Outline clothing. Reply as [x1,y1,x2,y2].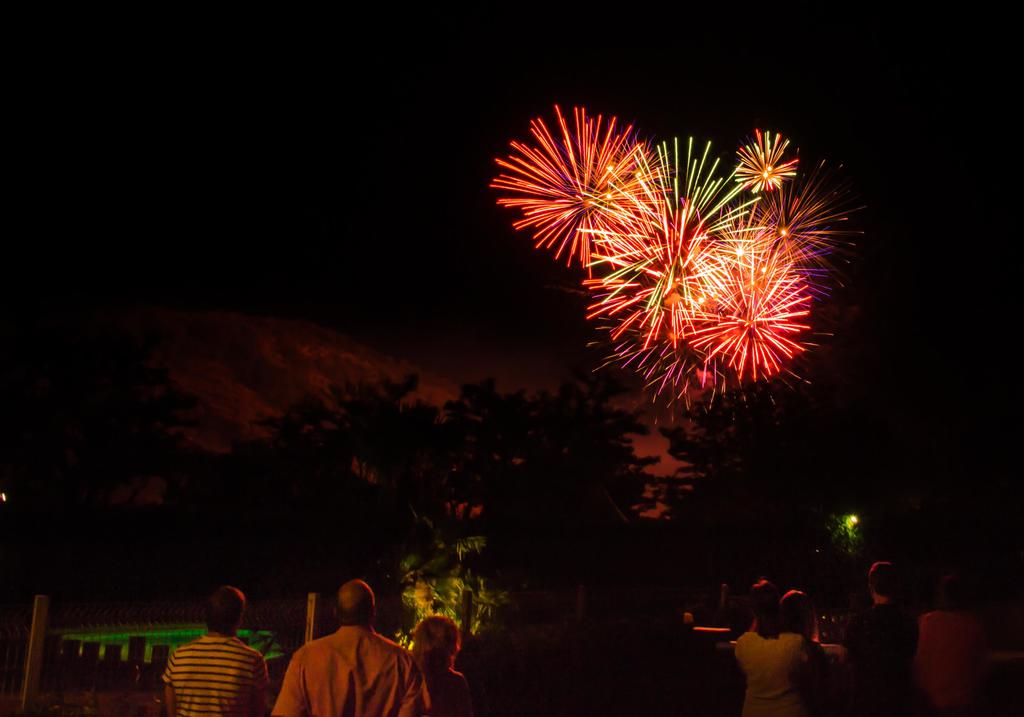
[840,605,918,716].
